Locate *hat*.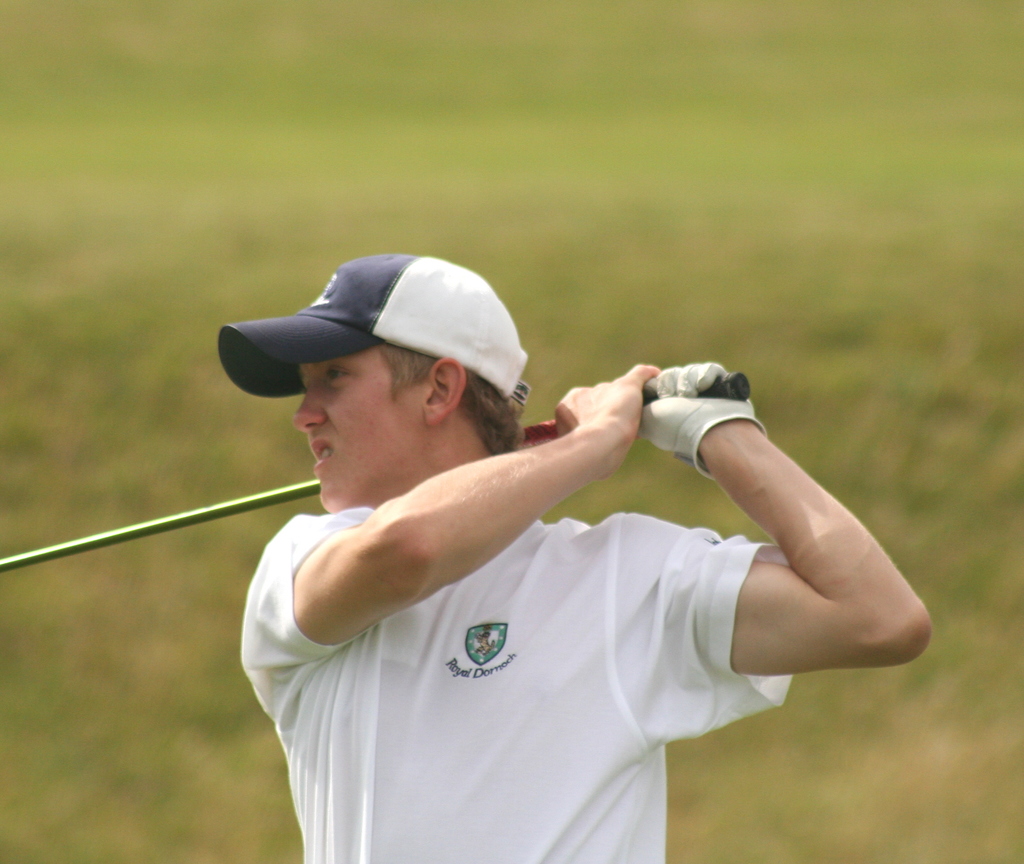
Bounding box: crop(216, 254, 531, 403).
